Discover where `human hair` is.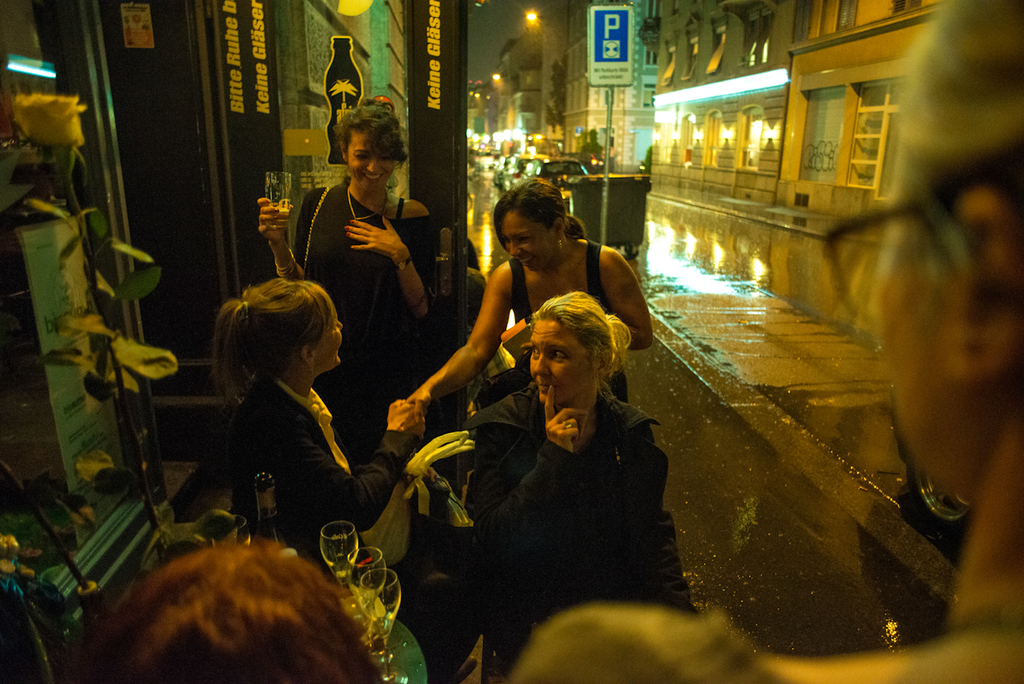
Discovered at x1=530 y1=289 x2=636 y2=407.
